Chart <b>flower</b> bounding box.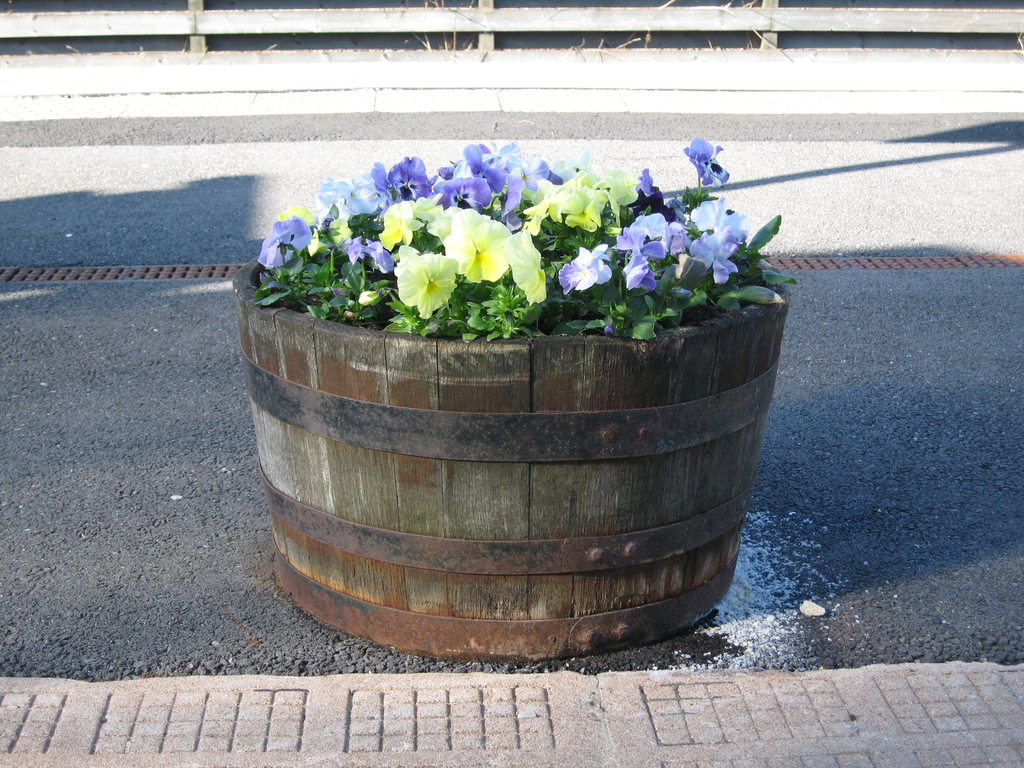
Charted: [left=484, top=136, right=527, bottom=176].
